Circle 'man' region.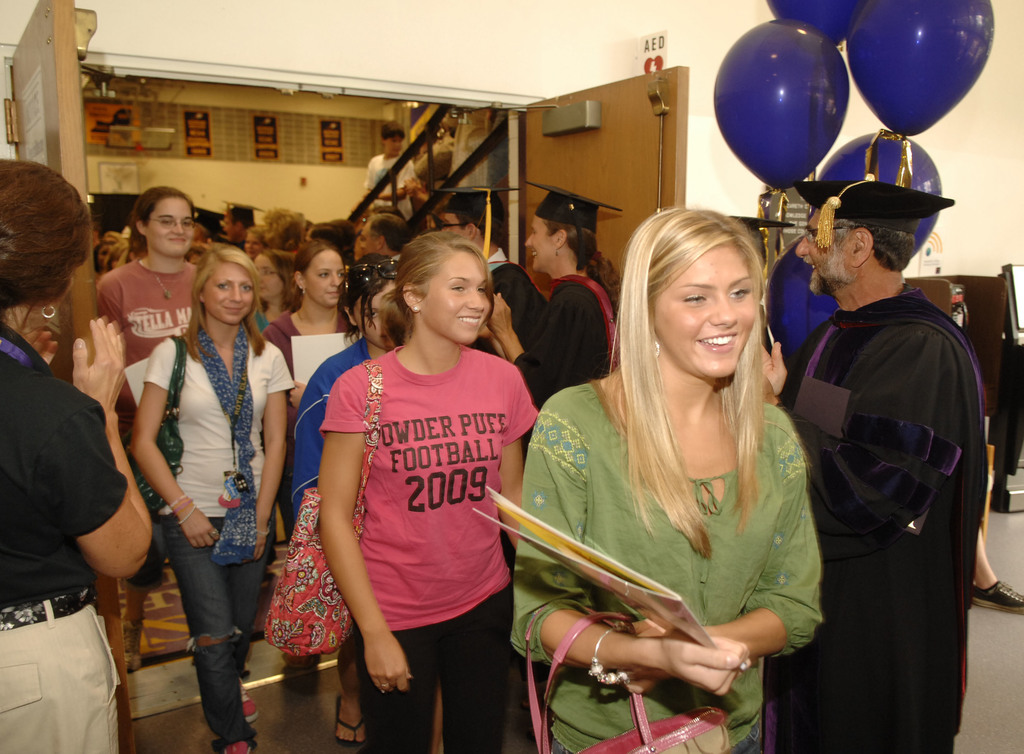
Region: box(354, 208, 405, 279).
